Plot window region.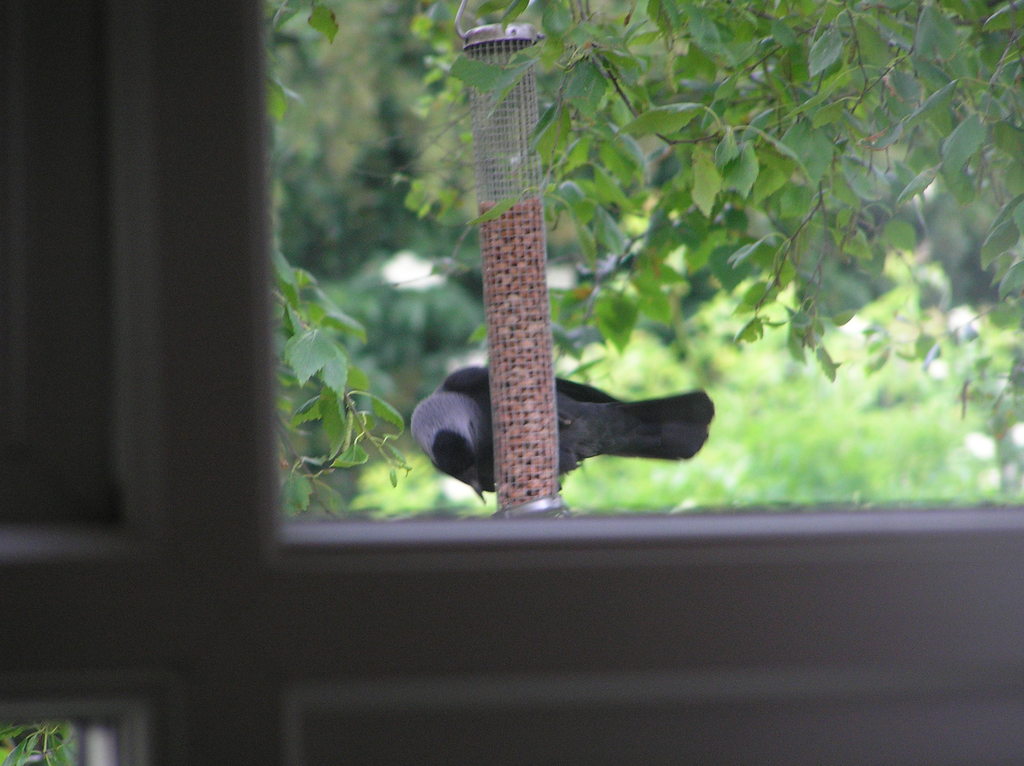
Plotted at <box>207,30,980,597</box>.
